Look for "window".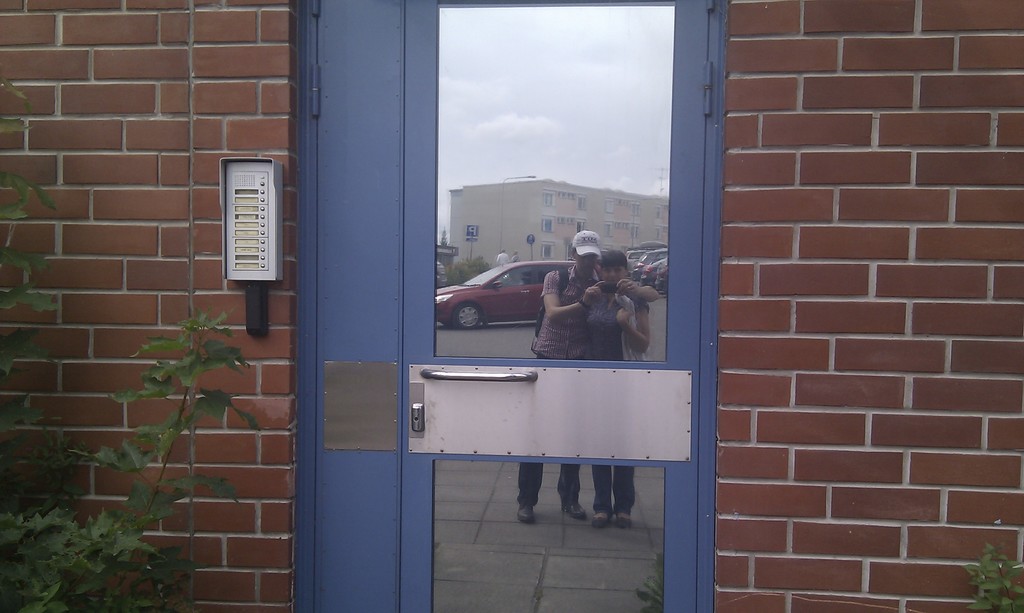
Found: detection(605, 198, 616, 211).
